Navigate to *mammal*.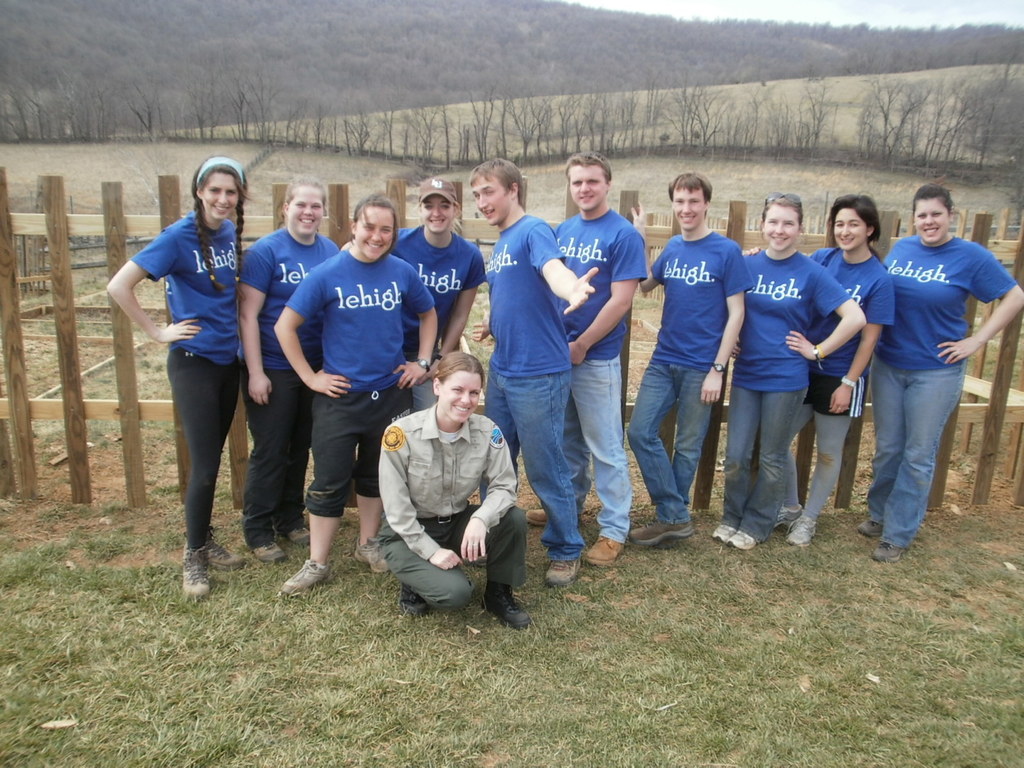
Navigation target: detection(121, 162, 271, 545).
